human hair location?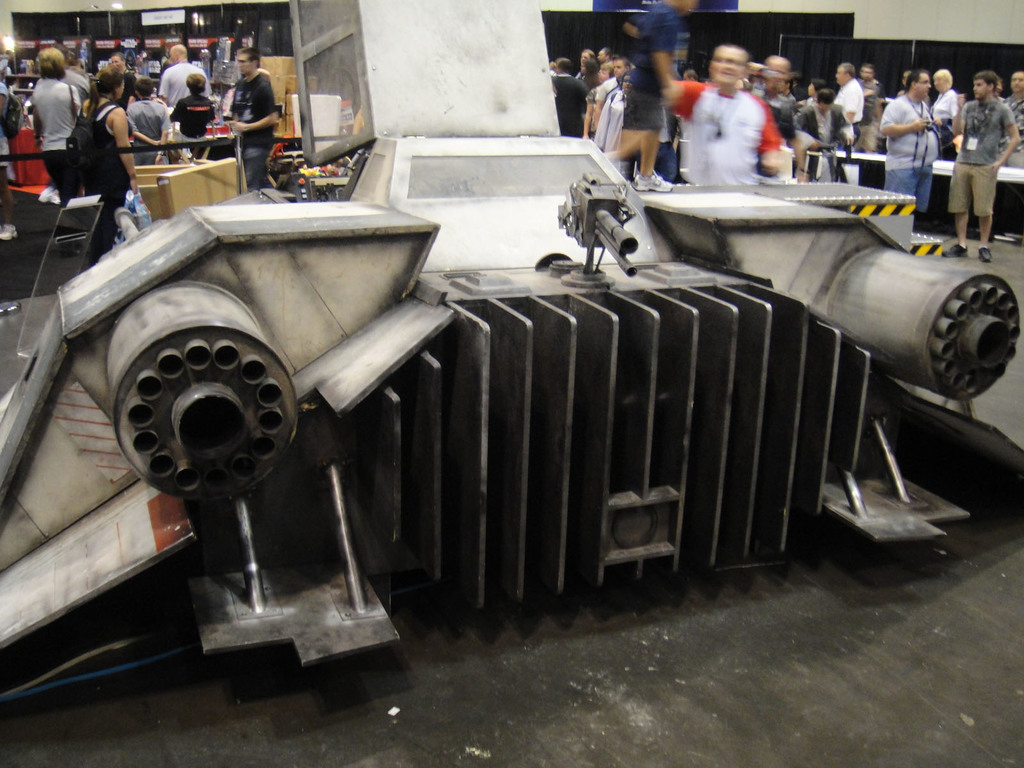
(134,82,150,94)
